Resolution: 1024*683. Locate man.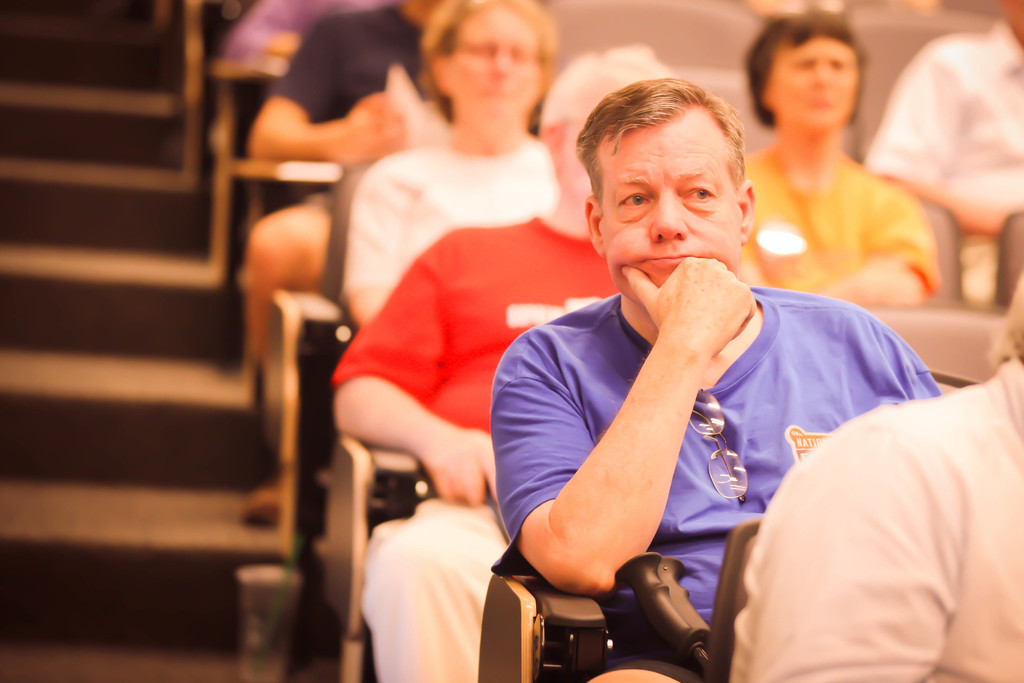
BBox(847, 0, 1023, 300).
